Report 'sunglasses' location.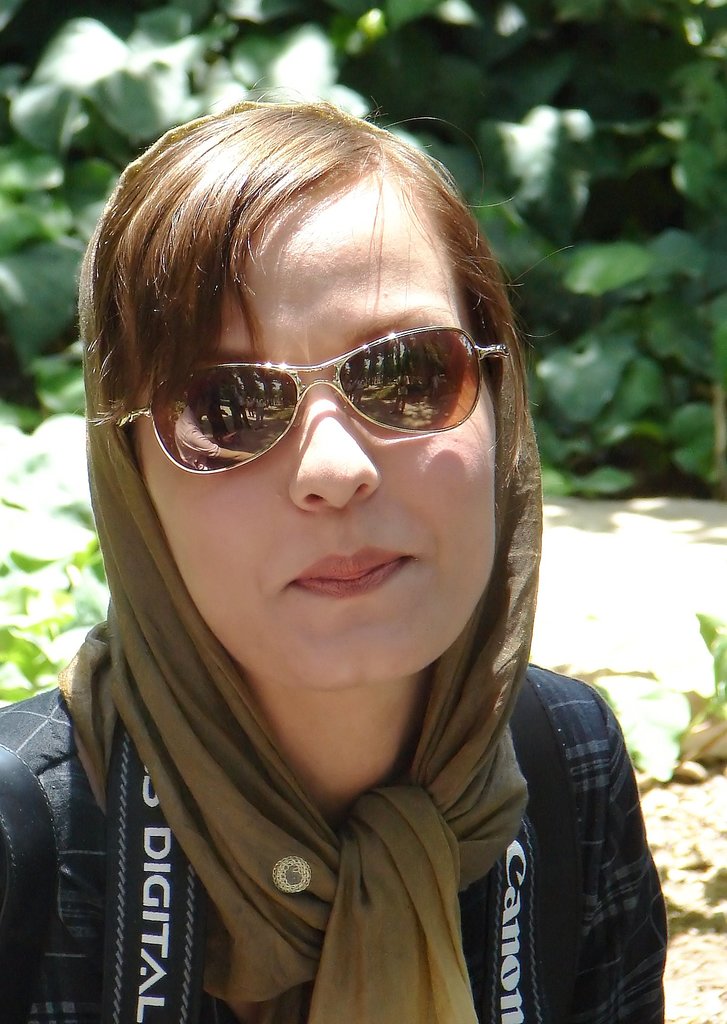
Report: BBox(115, 330, 516, 485).
